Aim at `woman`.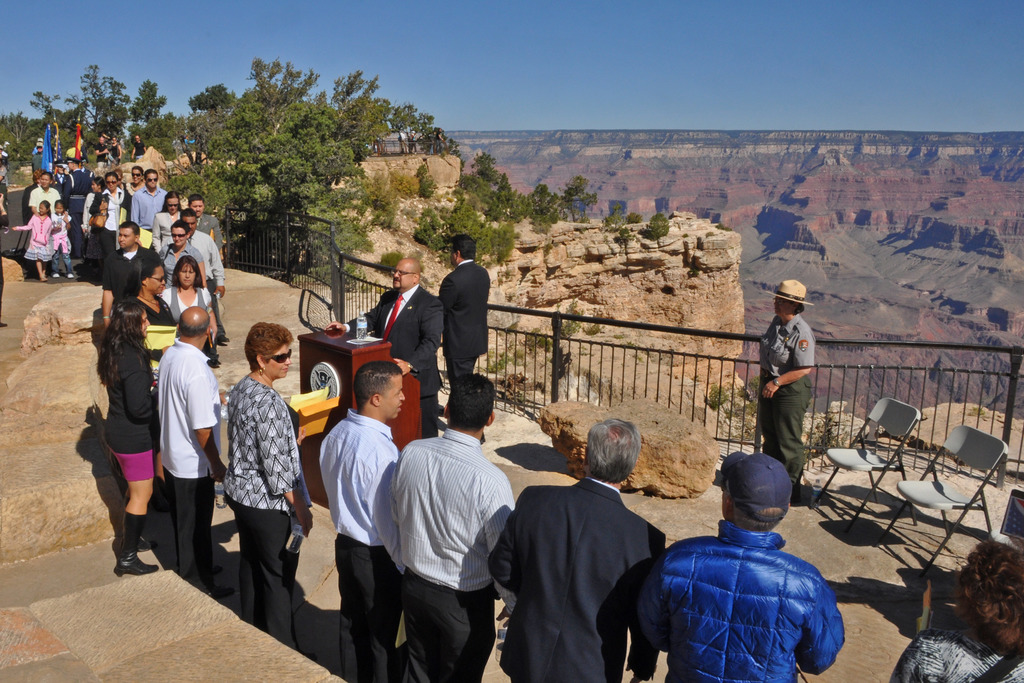
Aimed at left=96, top=298, right=161, bottom=579.
